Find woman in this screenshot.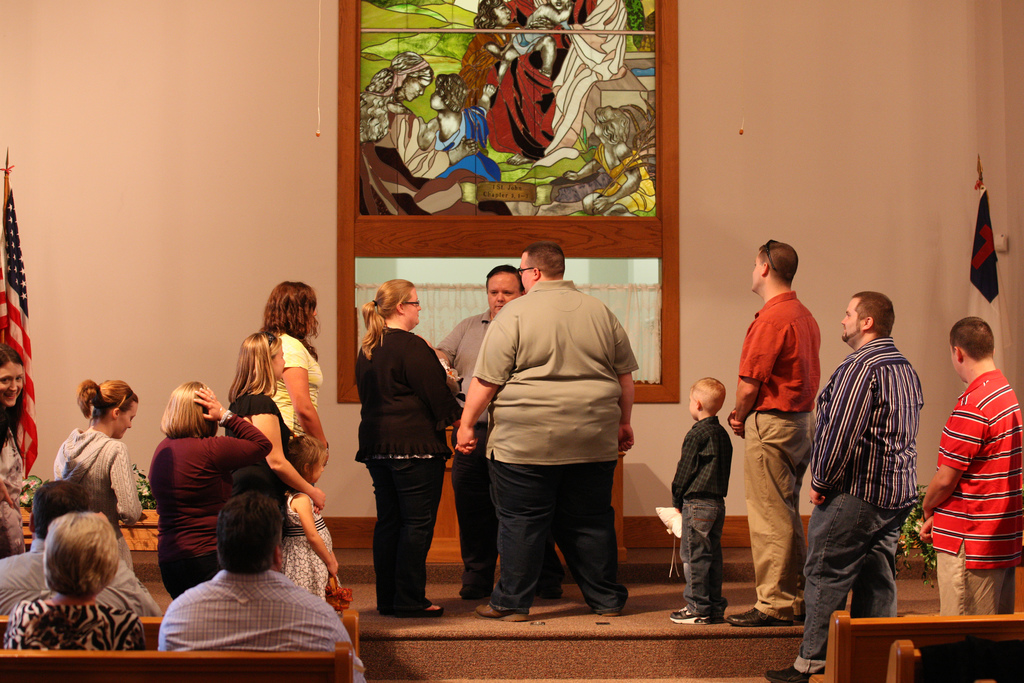
The bounding box for woman is locate(148, 378, 269, 593).
